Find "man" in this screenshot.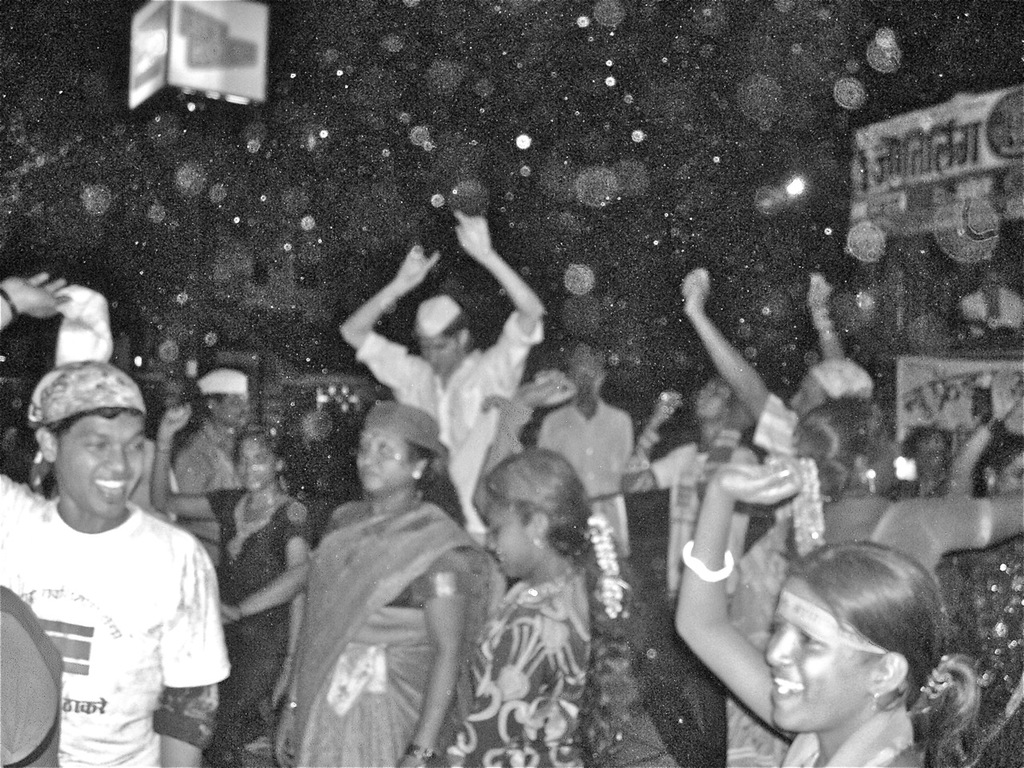
The bounding box for "man" is [left=955, top=255, right=1023, bottom=350].
